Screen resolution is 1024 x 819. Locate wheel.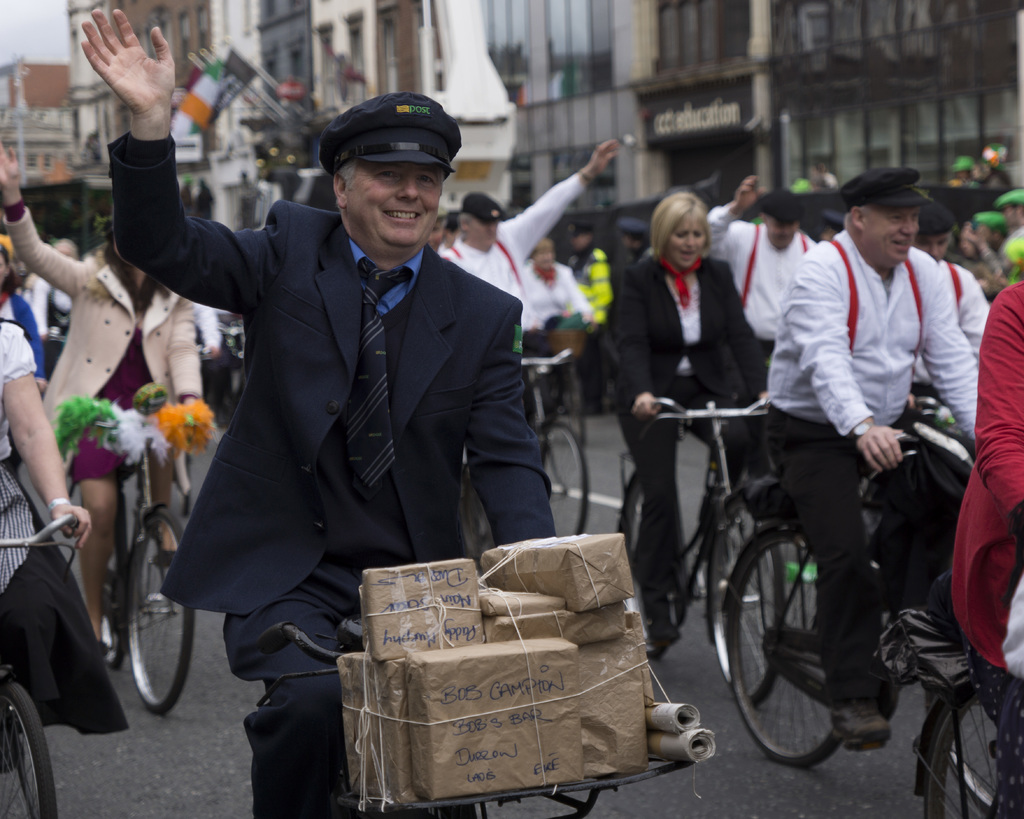
pyautogui.locateOnScreen(129, 493, 195, 719).
